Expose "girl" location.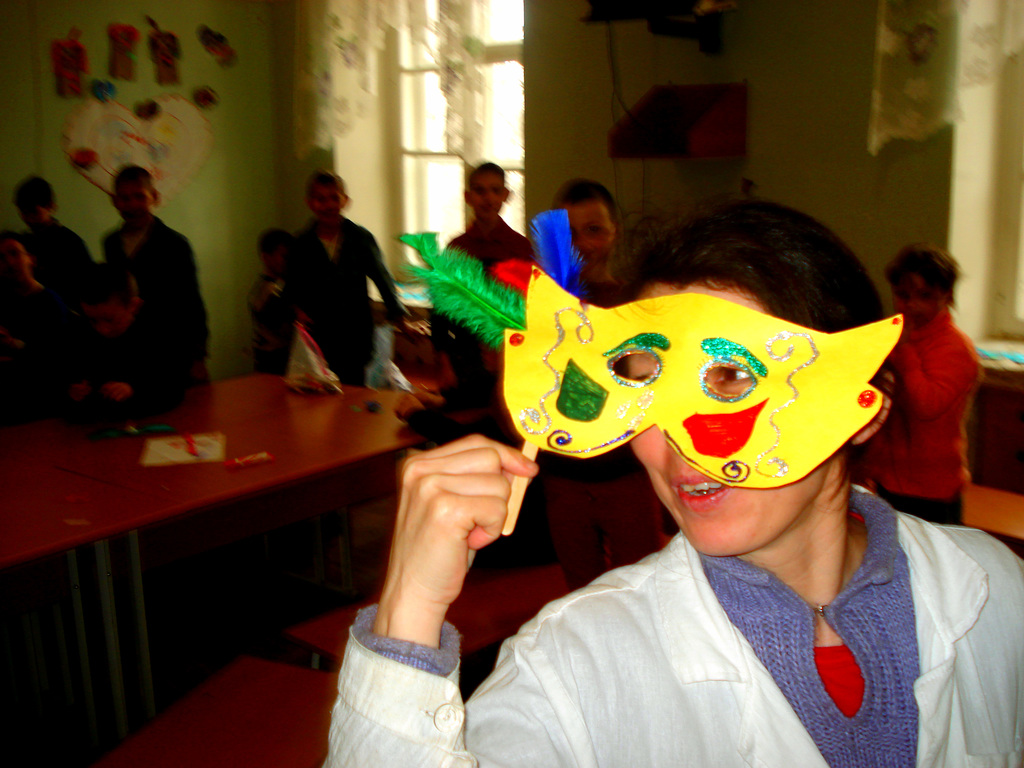
Exposed at [x1=328, y1=197, x2=1023, y2=767].
